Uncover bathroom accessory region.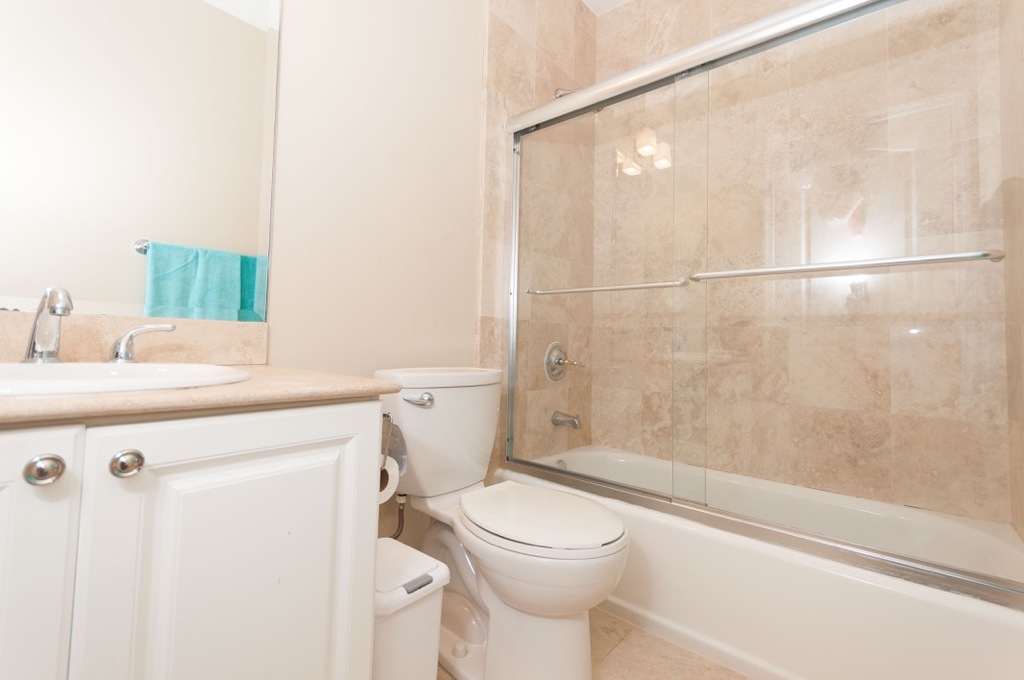
Uncovered: pyautogui.locateOnScreen(0, 337, 277, 396).
